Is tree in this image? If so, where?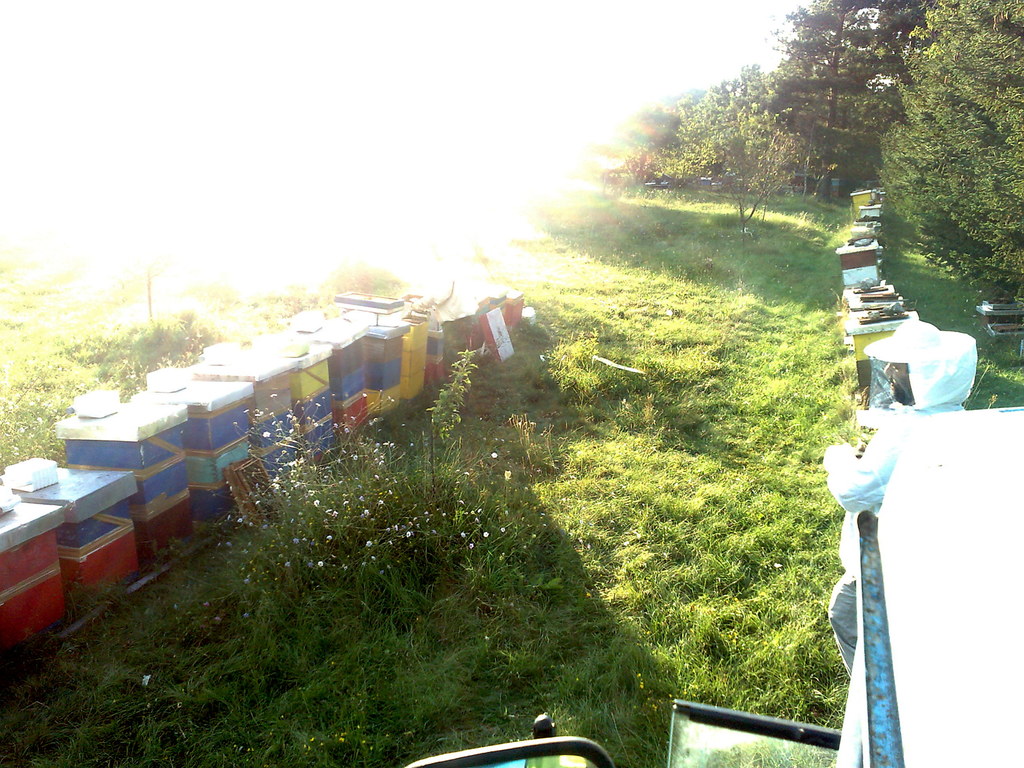
Yes, at <box>738,0,924,209</box>.
